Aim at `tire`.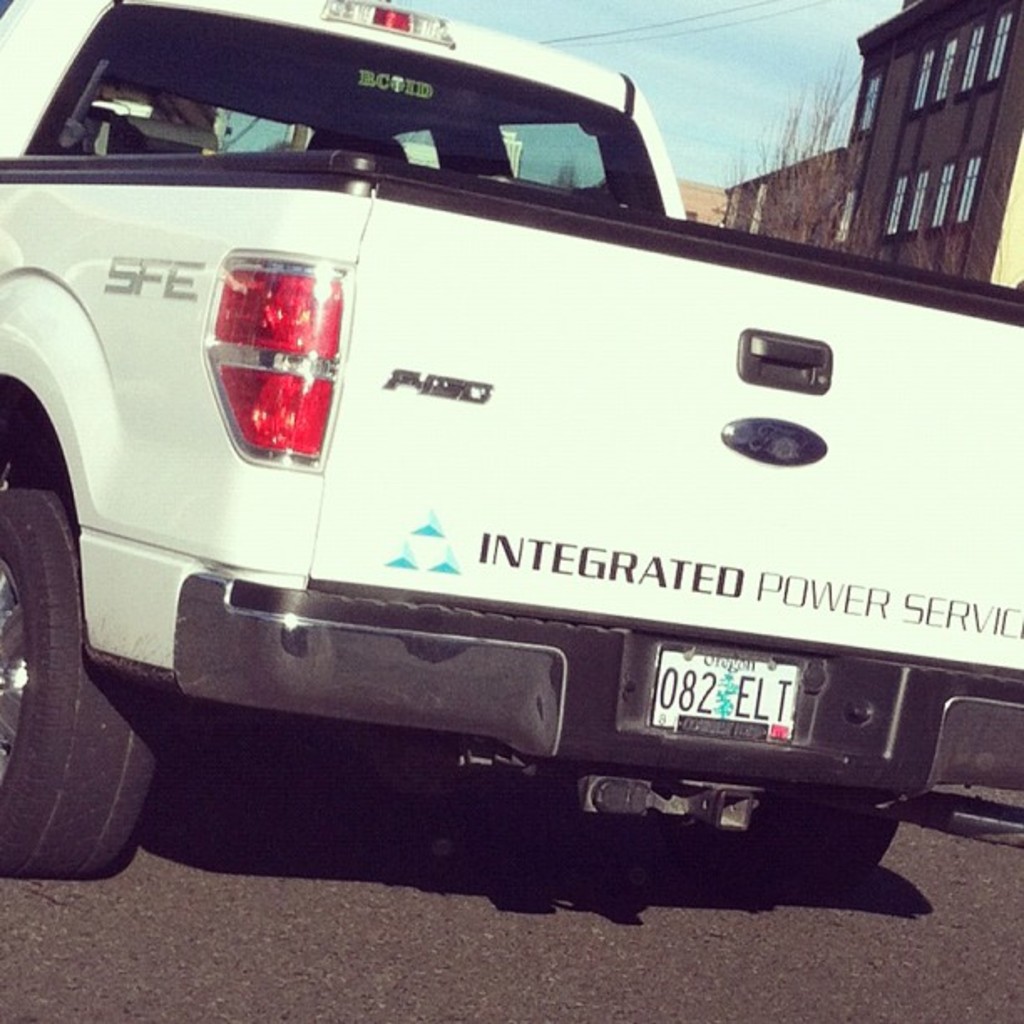
Aimed at box=[0, 480, 151, 907].
